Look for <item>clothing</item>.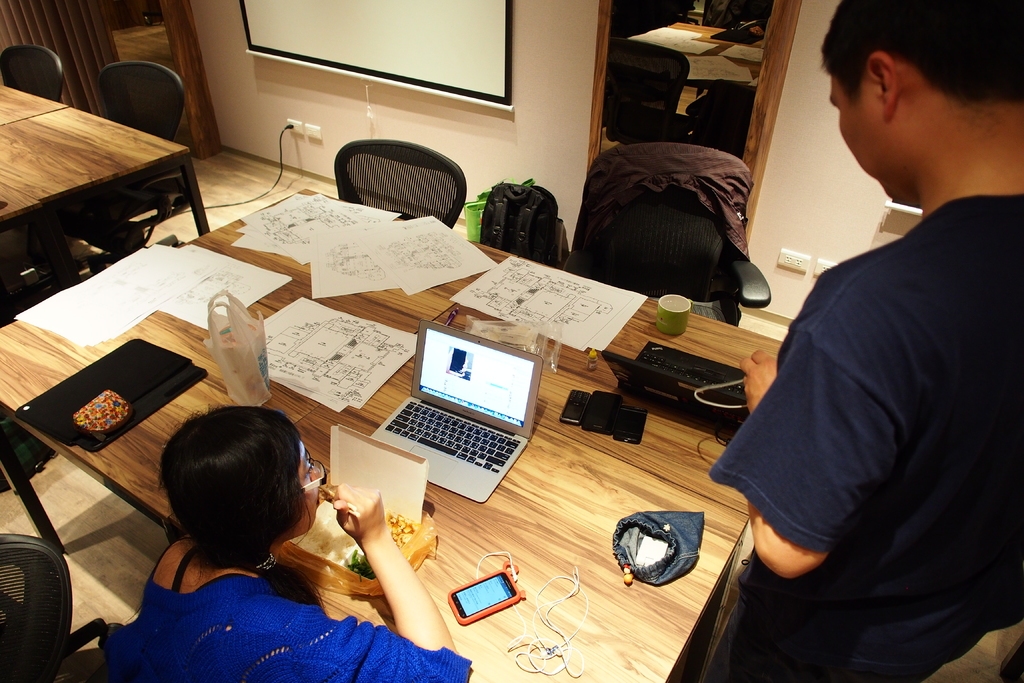
Found: select_region(90, 575, 474, 671).
